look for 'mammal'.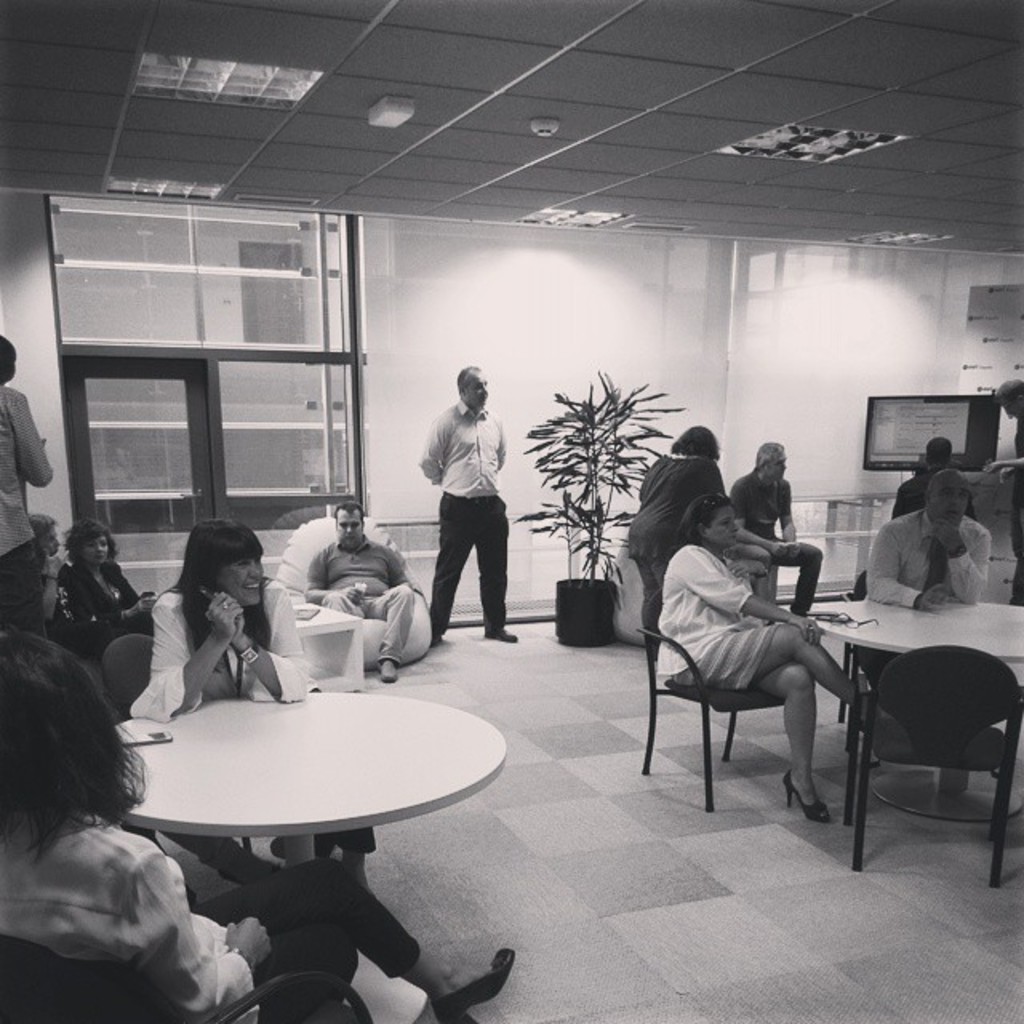
Found: 0:624:509:1022.
